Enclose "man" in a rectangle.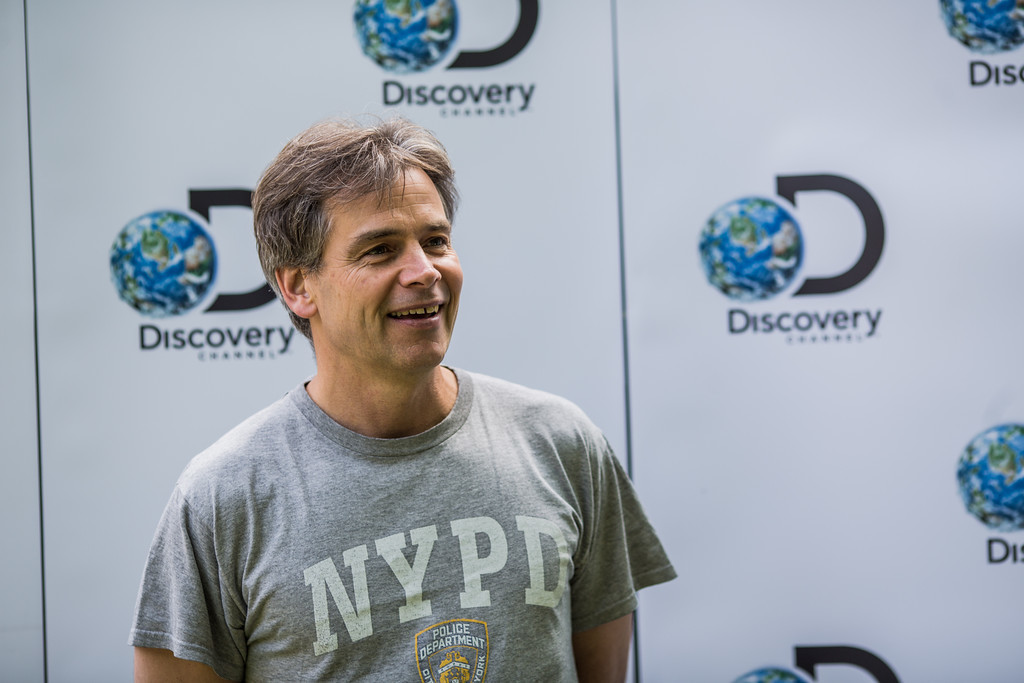
box=[121, 110, 695, 679].
